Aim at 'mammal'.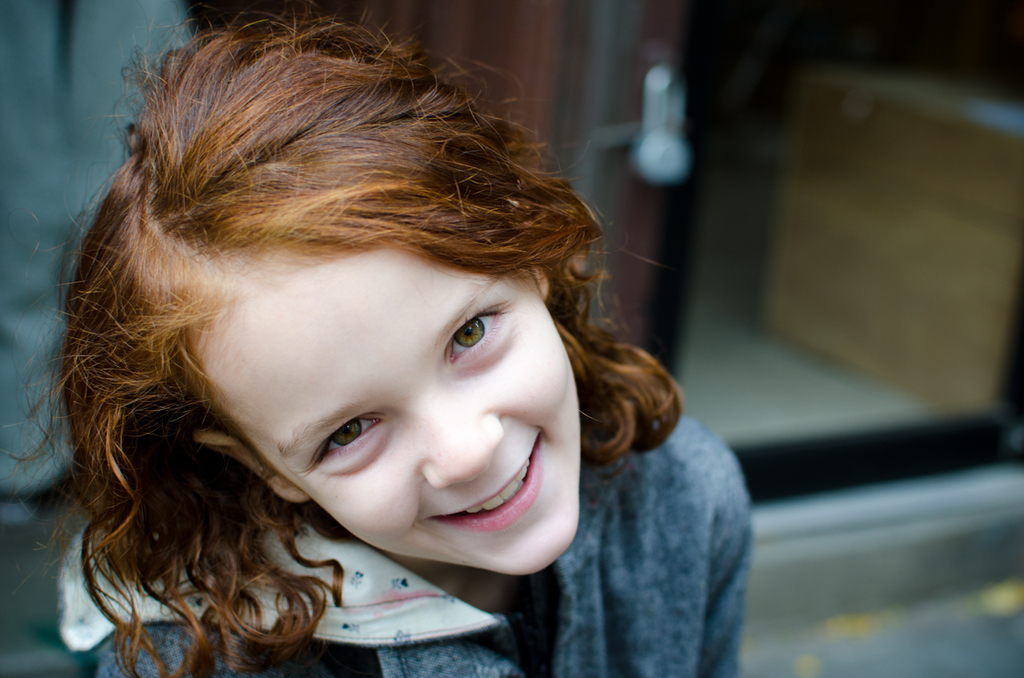
Aimed at 15,28,737,646.
